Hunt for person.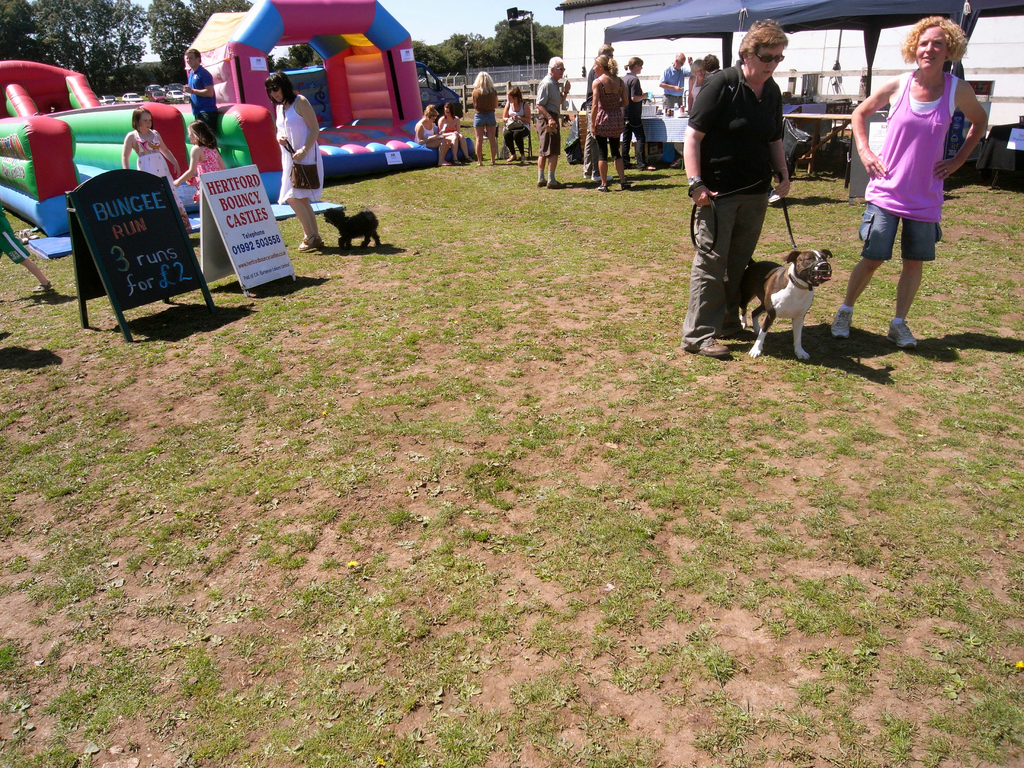
Hunted down at 420, 104, 447, 163.
